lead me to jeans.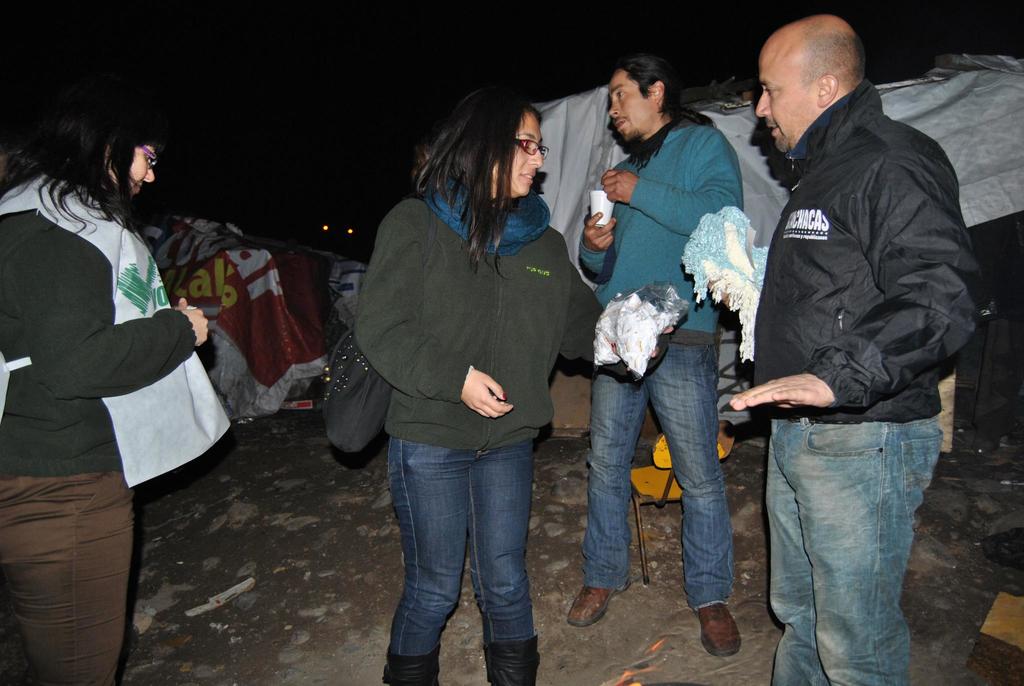
Lead to [left=769, top=420, right=943, bottom=685].
